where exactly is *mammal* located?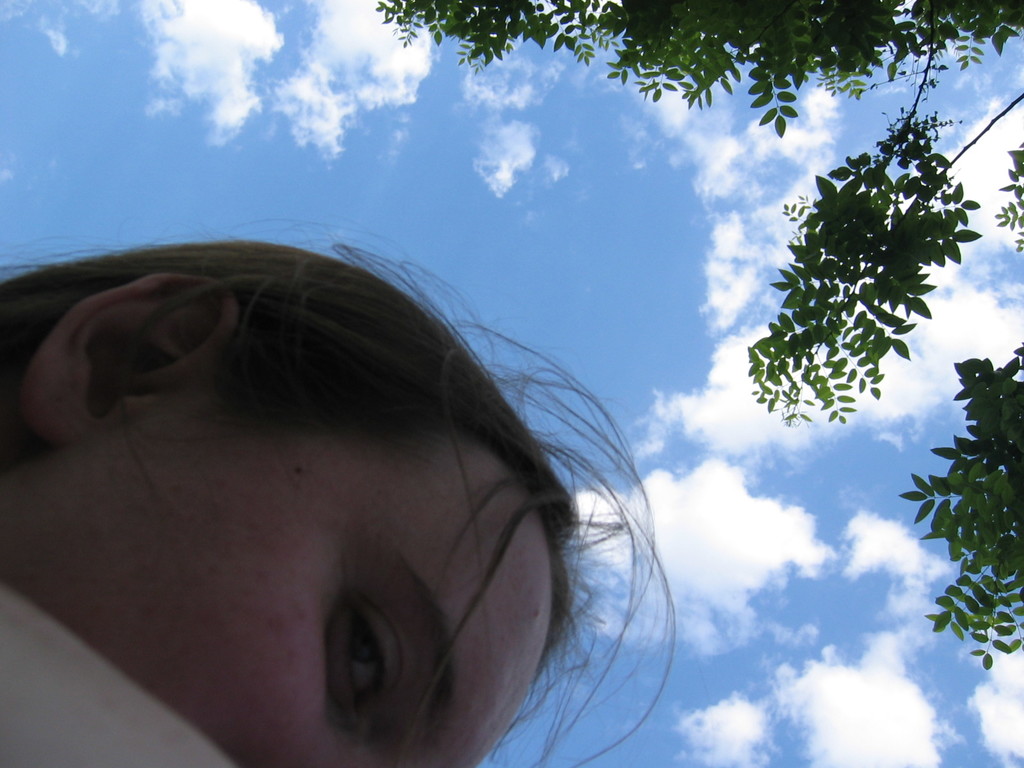
Its bounding box is (x1=51, y1=242, x2=591, y2=758).
